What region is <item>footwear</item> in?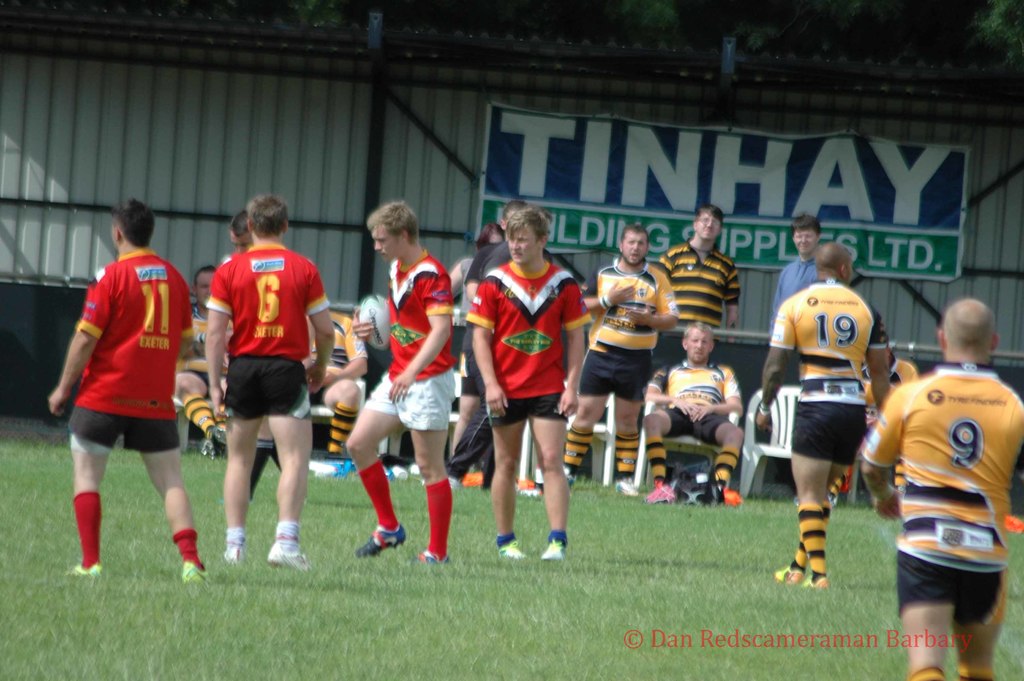
box(496, 543, 525, 559).
